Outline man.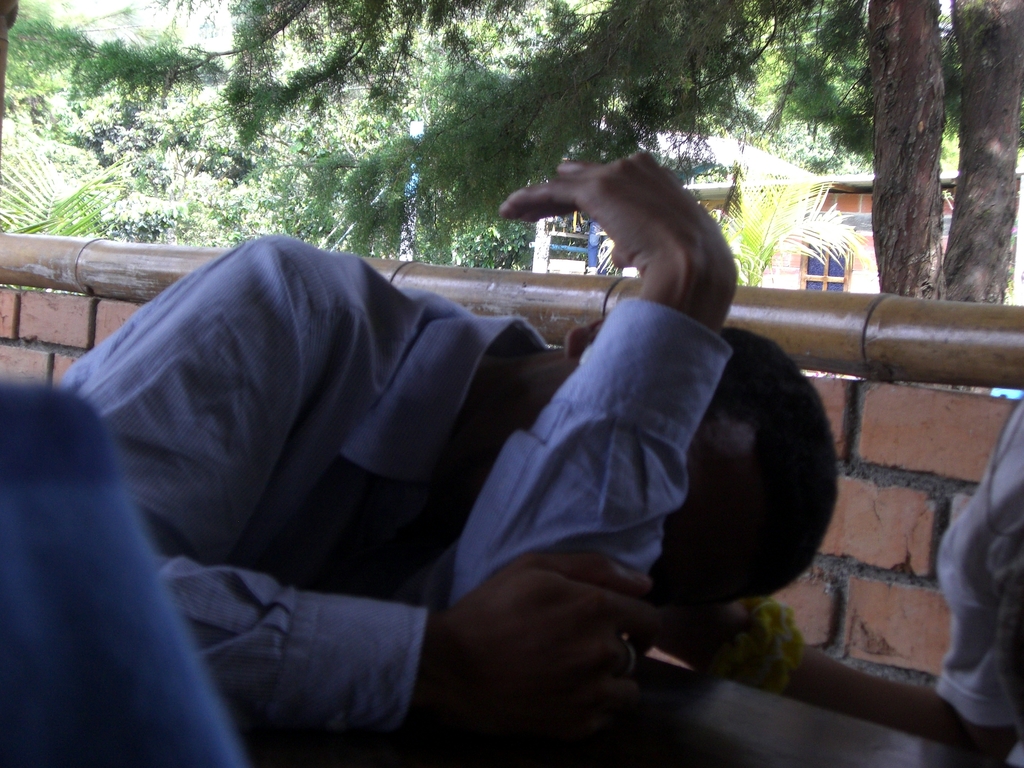
Outline: [26,168,860,743].
